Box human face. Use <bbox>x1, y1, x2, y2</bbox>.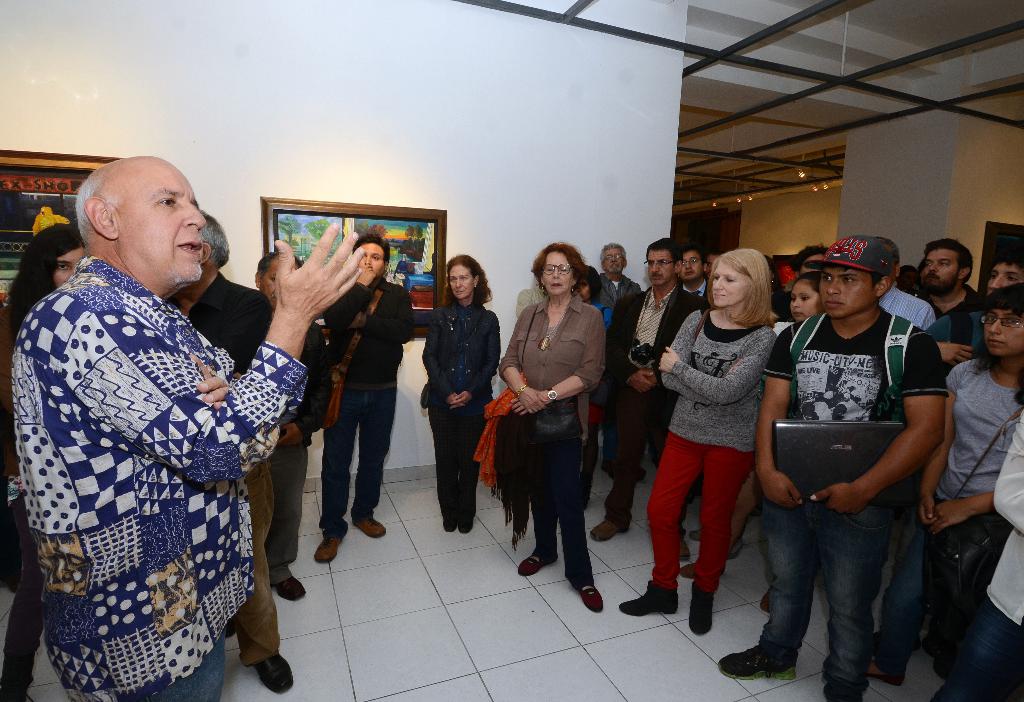
<bbox>264, 258, 275, 304</bbox>.
